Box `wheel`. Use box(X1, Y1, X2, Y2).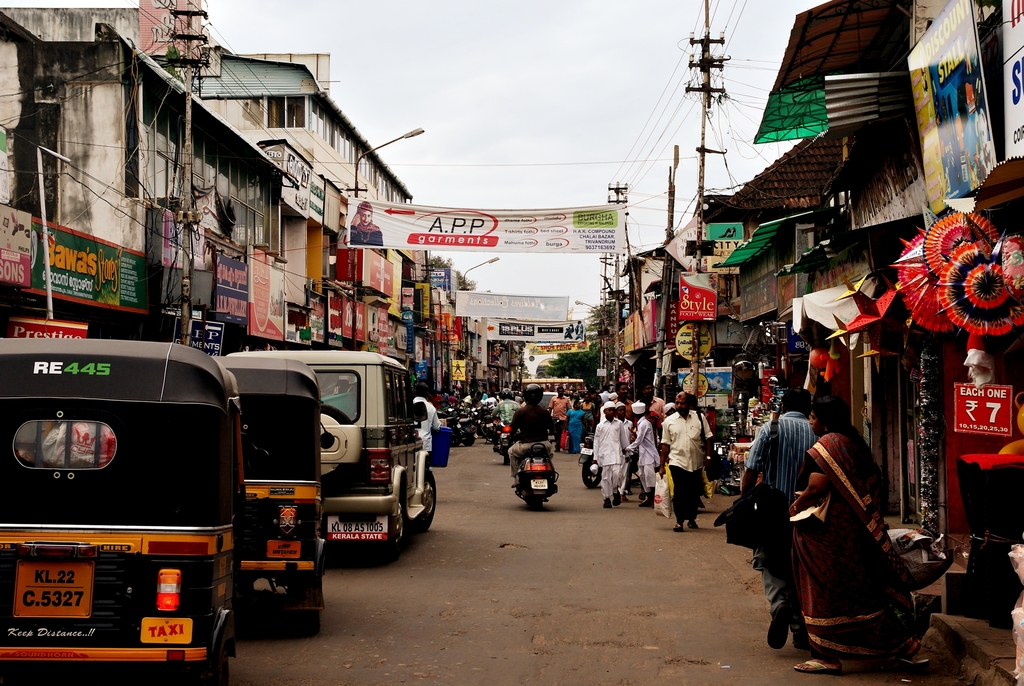
box(529, 493, 542, 508).
